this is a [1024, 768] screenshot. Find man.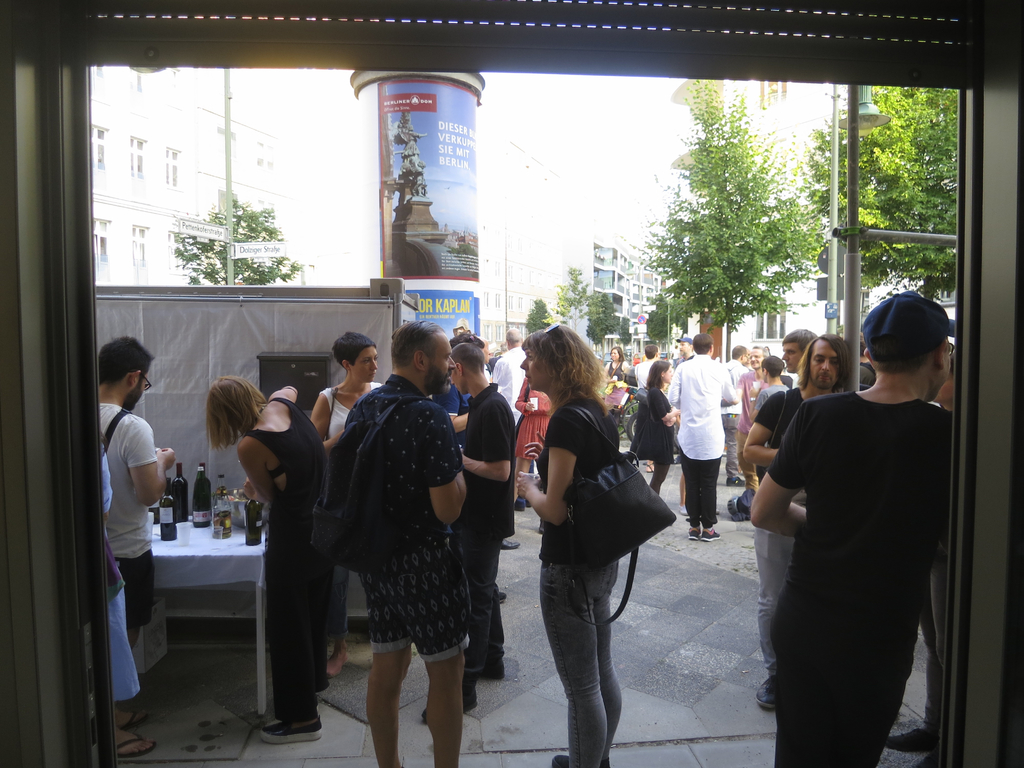
Bounding box: [673,336,700,364].
